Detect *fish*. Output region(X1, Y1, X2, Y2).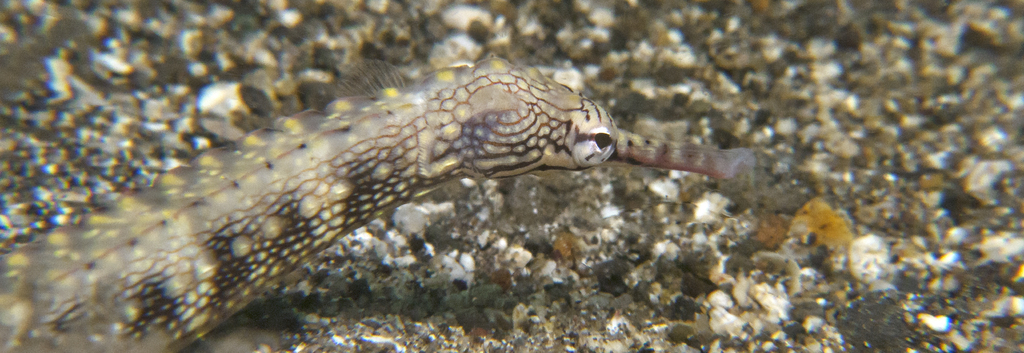
region(0, 46, 754, 352).
